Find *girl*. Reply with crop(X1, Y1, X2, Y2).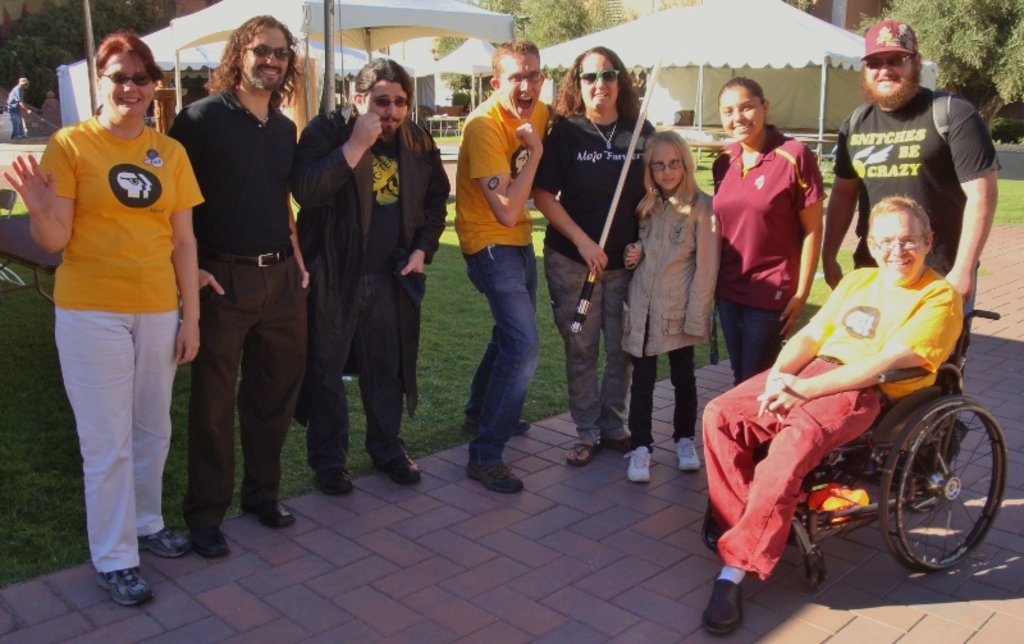
crop(621, 128, 722, 481).
